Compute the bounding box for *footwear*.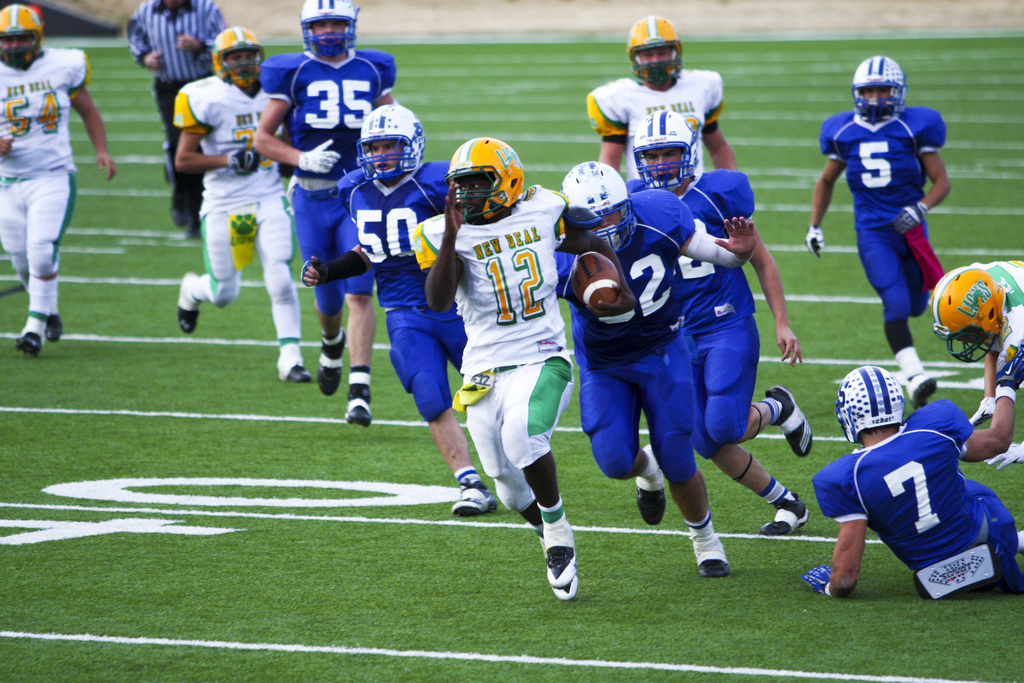
[184, 210, 202, 240].
